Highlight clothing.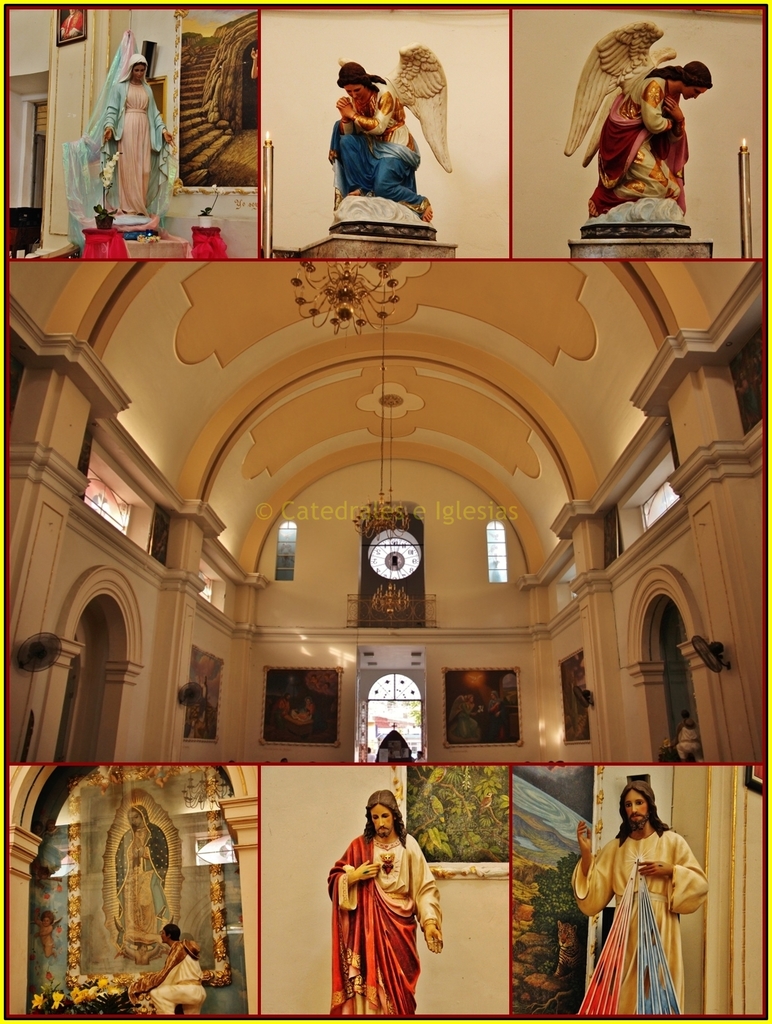
Highlighted region: <region>343, 94, 425, 211</region>.
